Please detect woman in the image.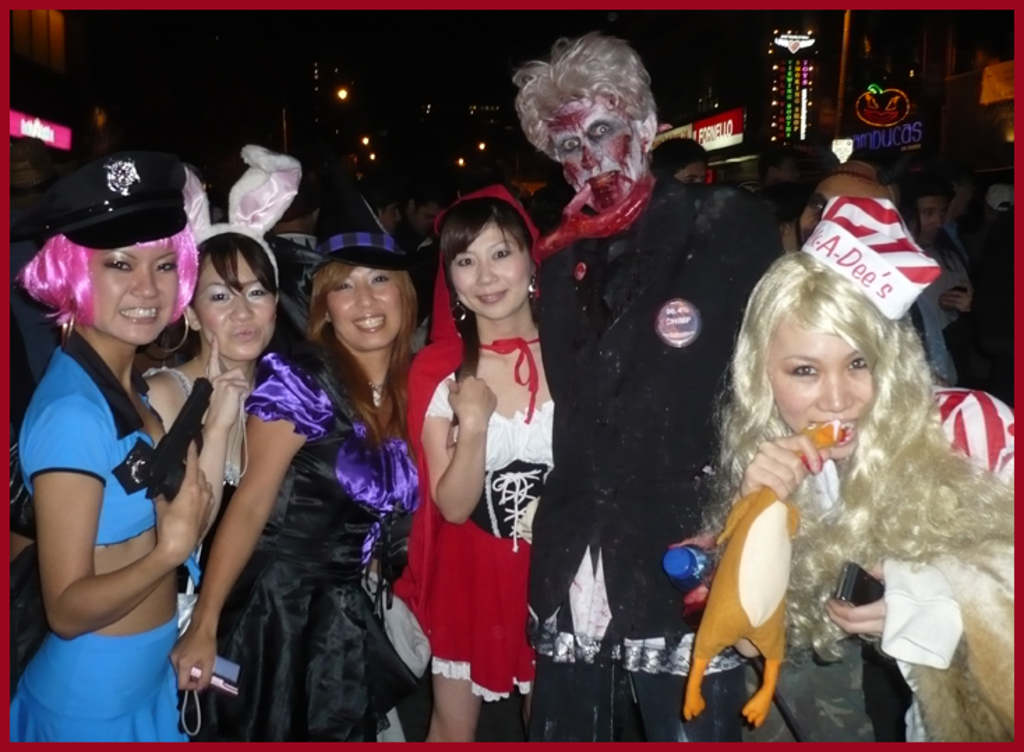
x1=141, y1=215, x2=285, y2=629.
